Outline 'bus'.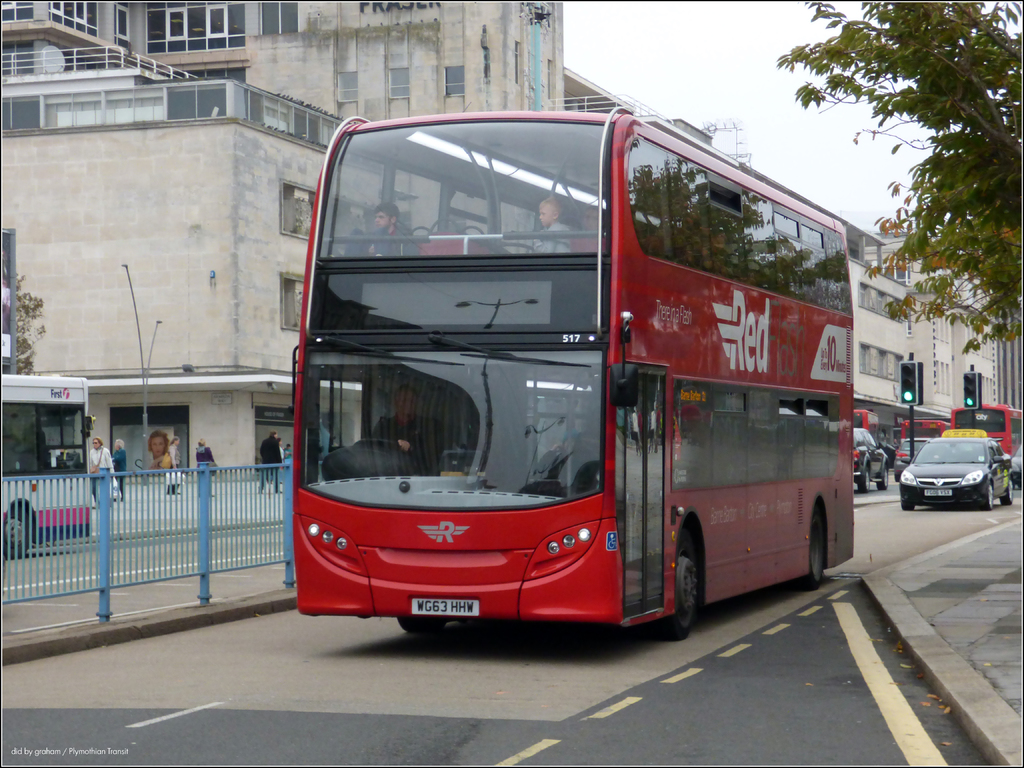
Outline: l=285, t=99, r=861, b=644.
